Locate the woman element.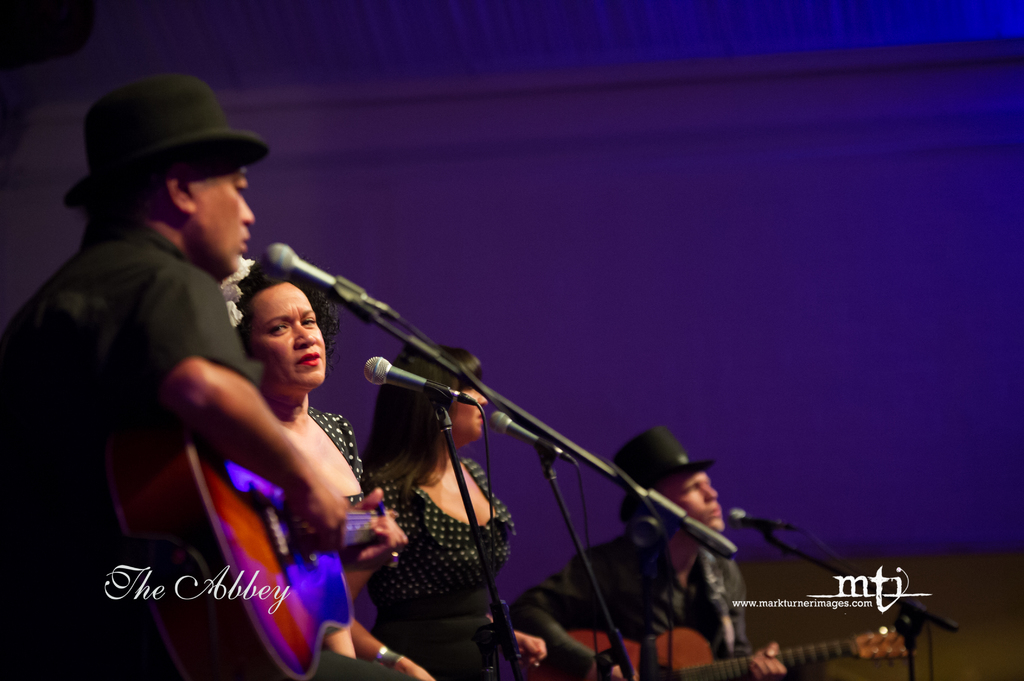
Element bbox: [236, 263, 446, 680].
